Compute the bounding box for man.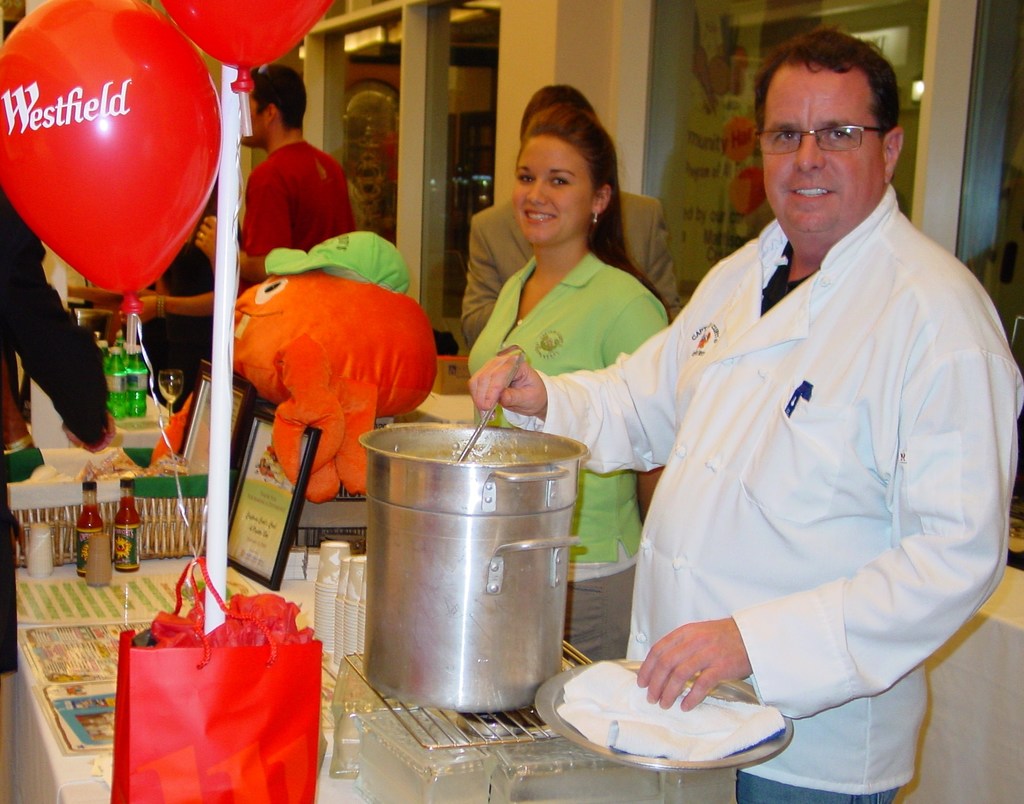
[194,64,358,290].
